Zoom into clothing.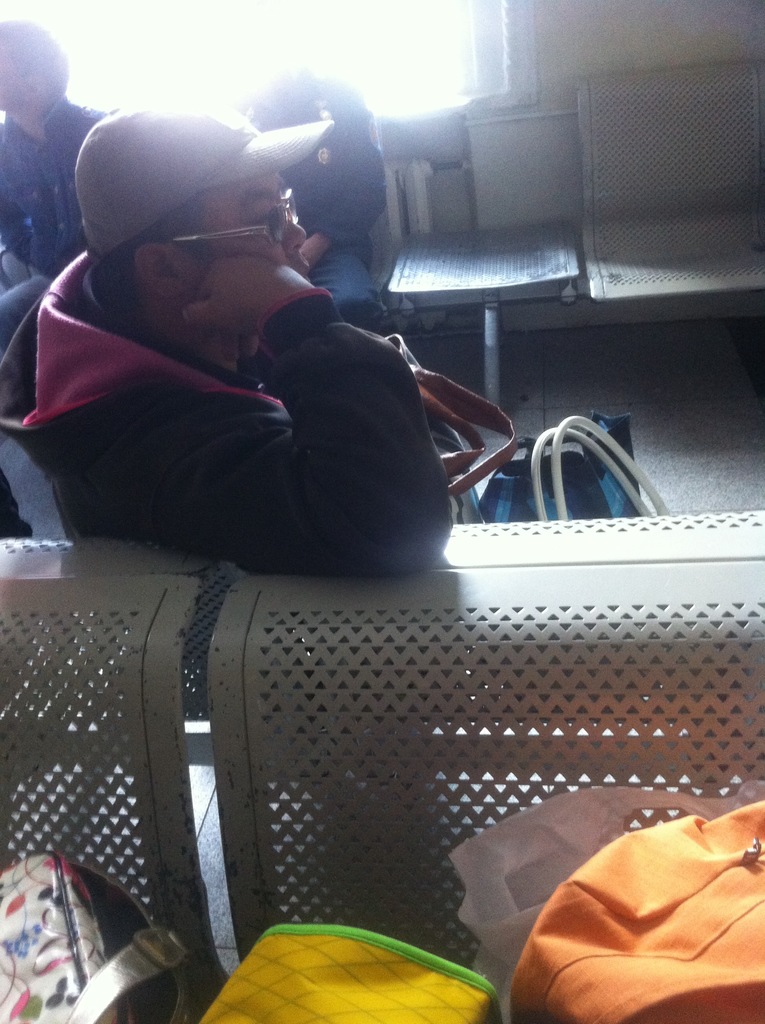
Zoom target: {"left": 13, "top": 250, "right": 455, "bottom": 582}.
